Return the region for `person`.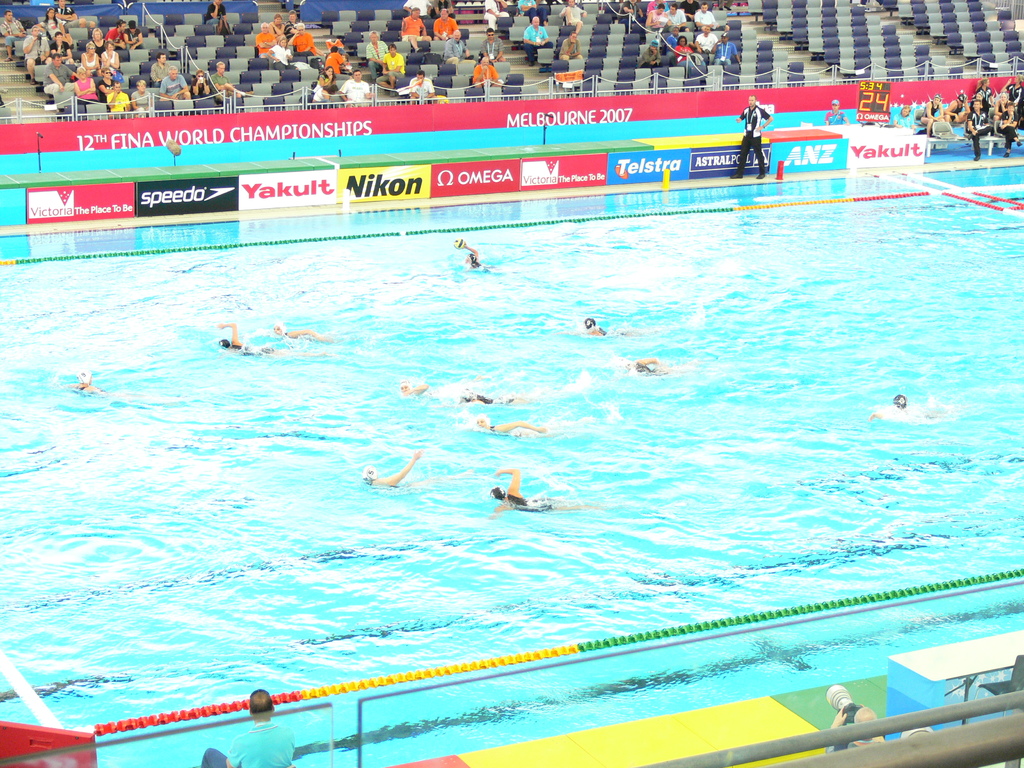
locate(823, 101, 852, 126).
